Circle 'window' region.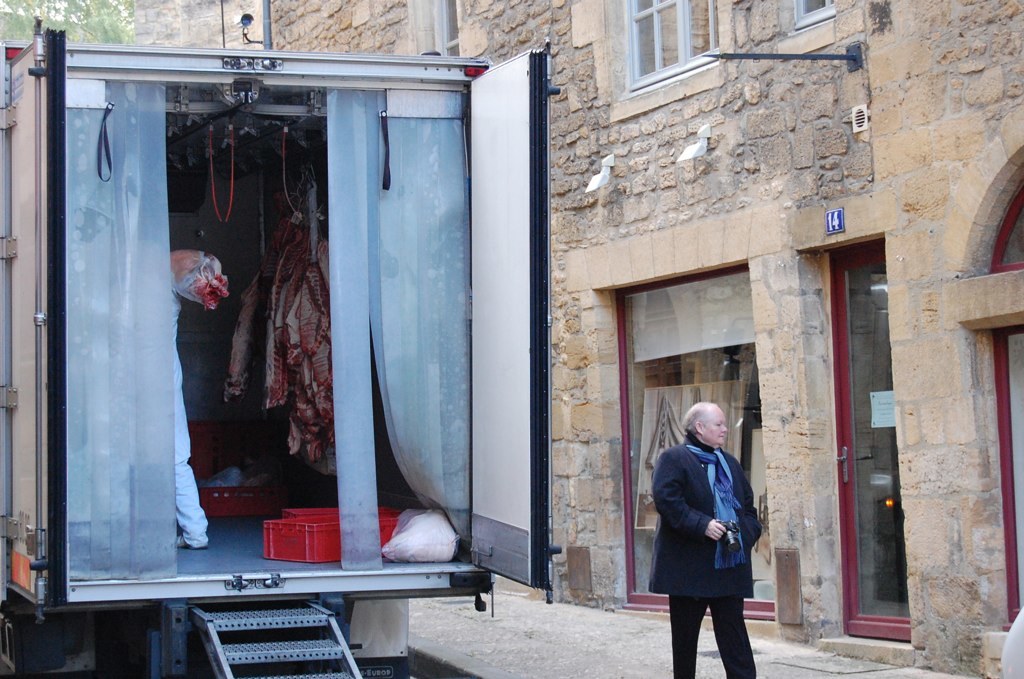
Region: select_region(788, 0, 842, 35).
